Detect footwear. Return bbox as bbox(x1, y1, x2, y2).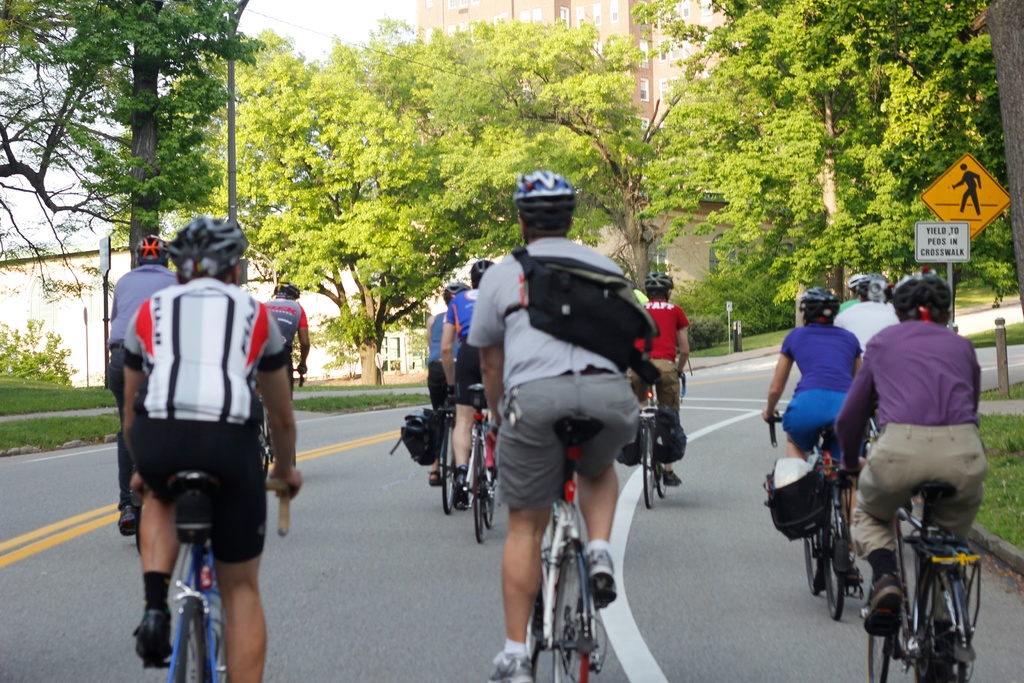
bbox(865, 566, 906, 640).
